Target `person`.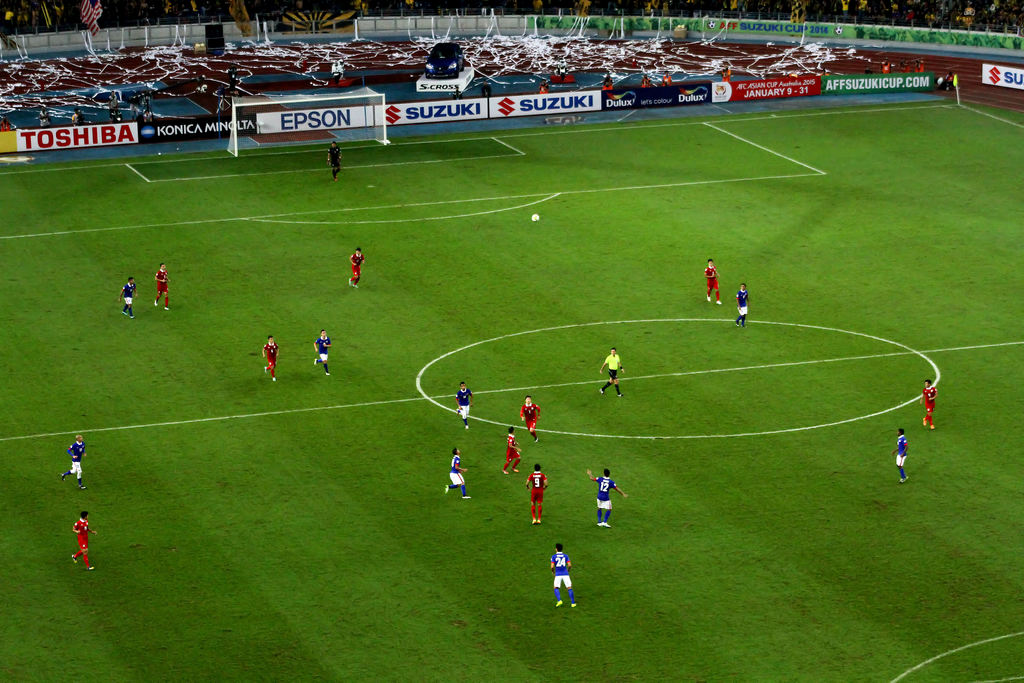
Target region: <bbox>451, 85, 463, 99</bbox>.
